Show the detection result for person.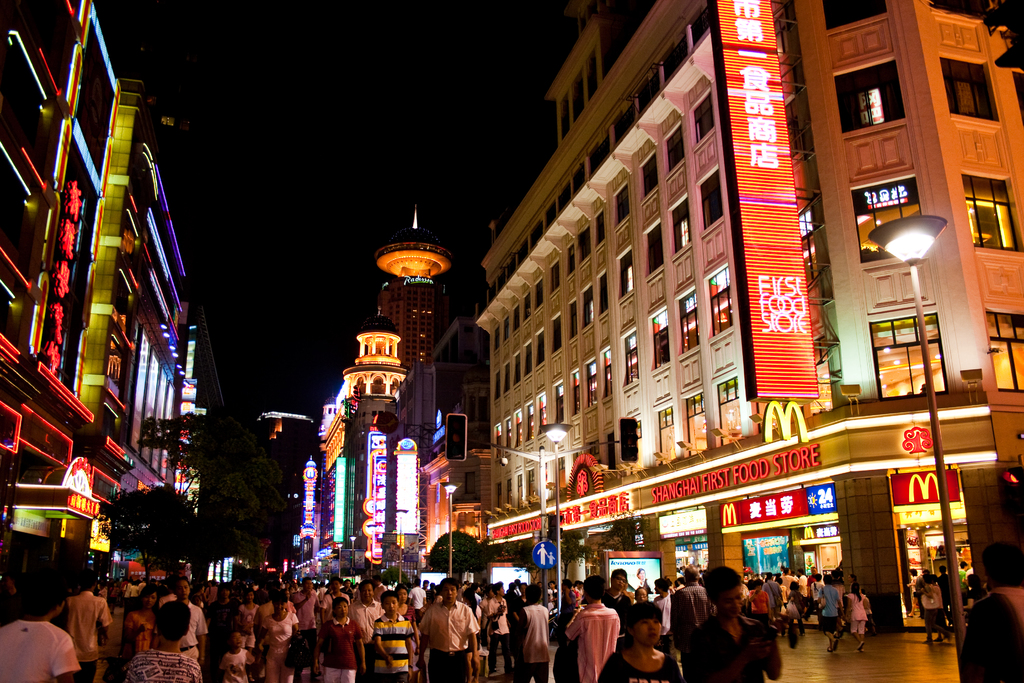
Rect(218, 630, 254, 682).
